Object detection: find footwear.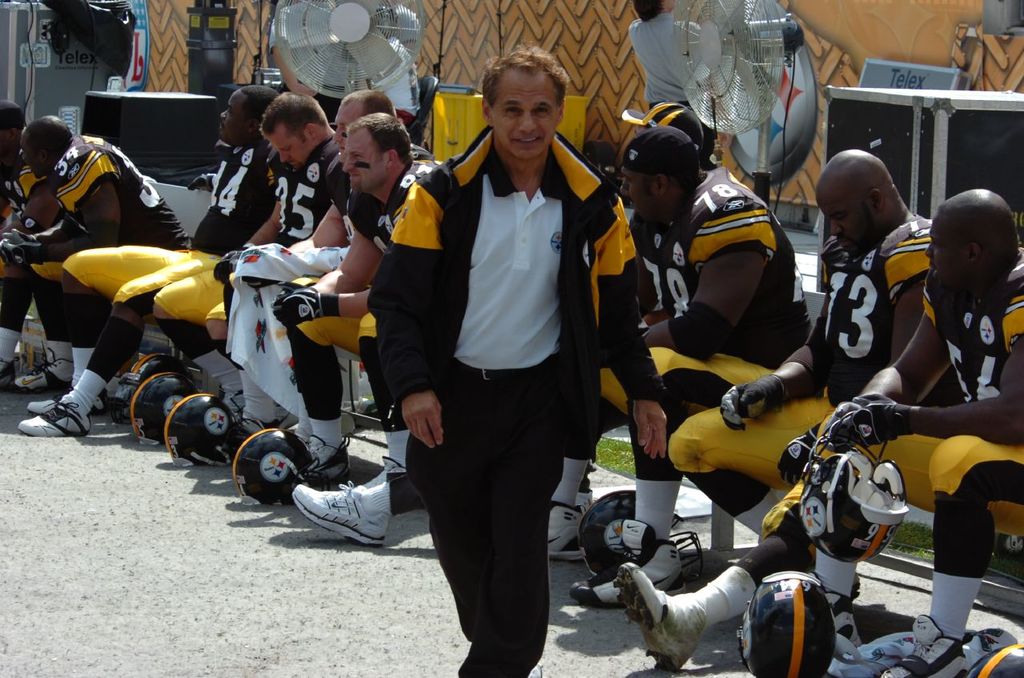
locate(568, 515, 688, 604).
